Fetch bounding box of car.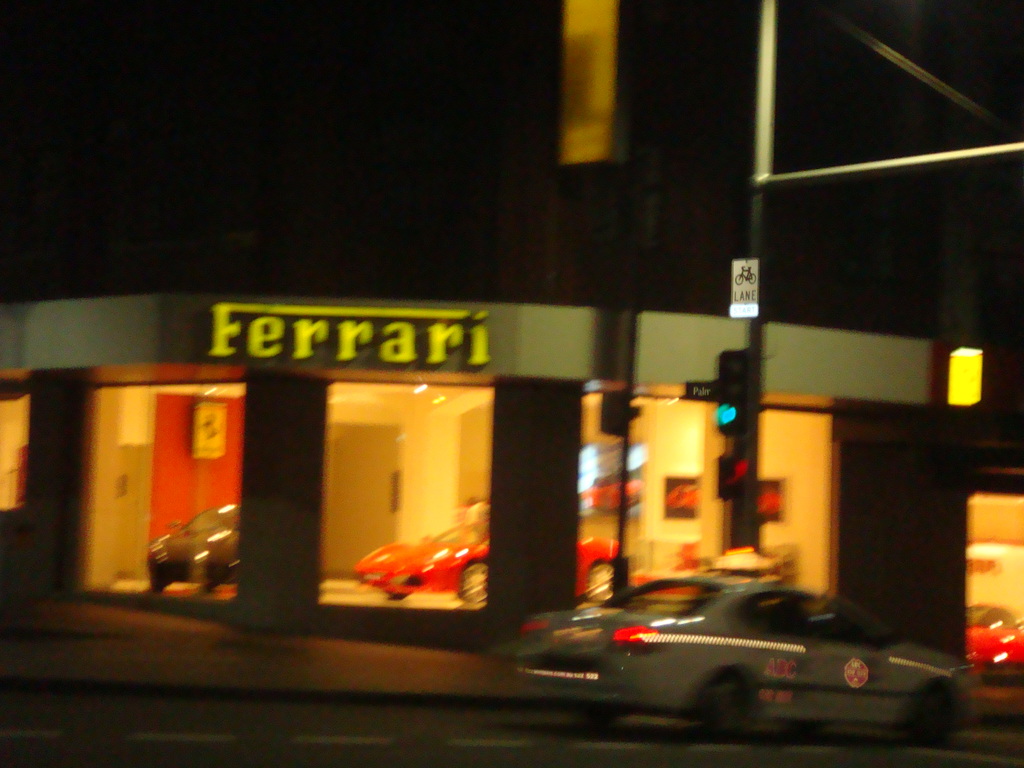
Bbox: 964/605/1023/671.
